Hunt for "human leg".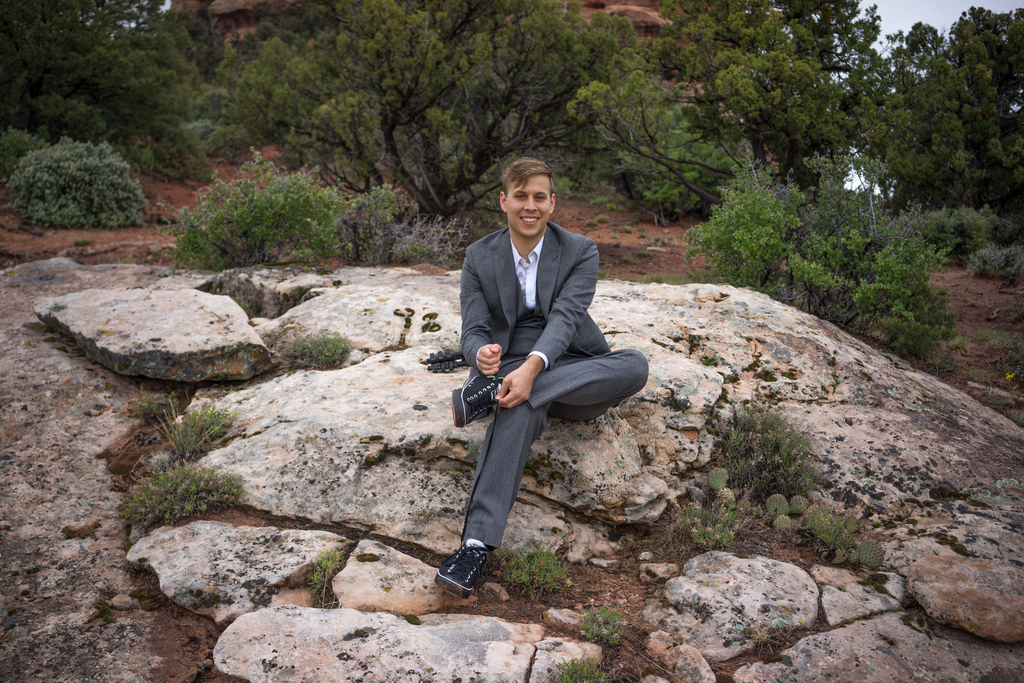
Hunted down at (429, 389, 539, 606).
